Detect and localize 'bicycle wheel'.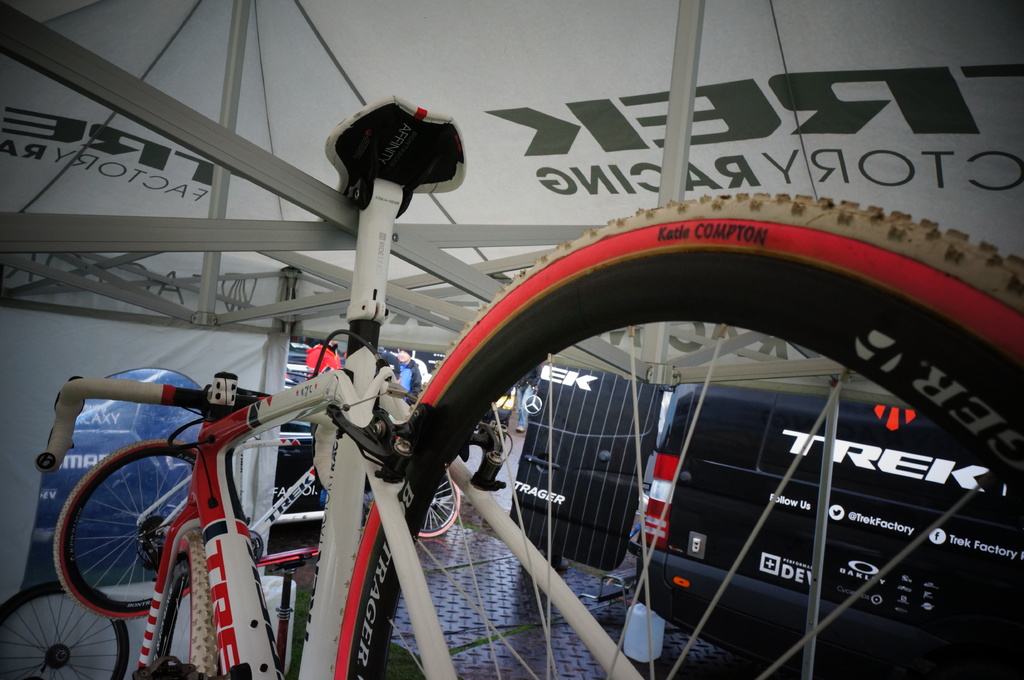
Localized at box(57, 442, 195, 624).
